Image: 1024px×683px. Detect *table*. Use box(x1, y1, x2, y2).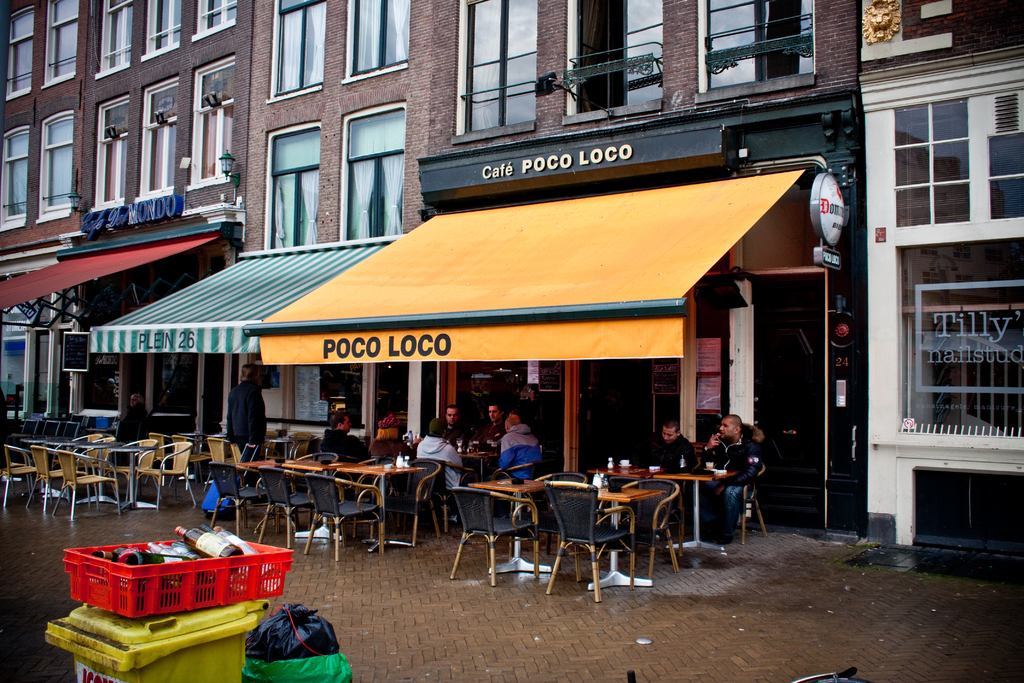
box(467, 477, 552, 573).
